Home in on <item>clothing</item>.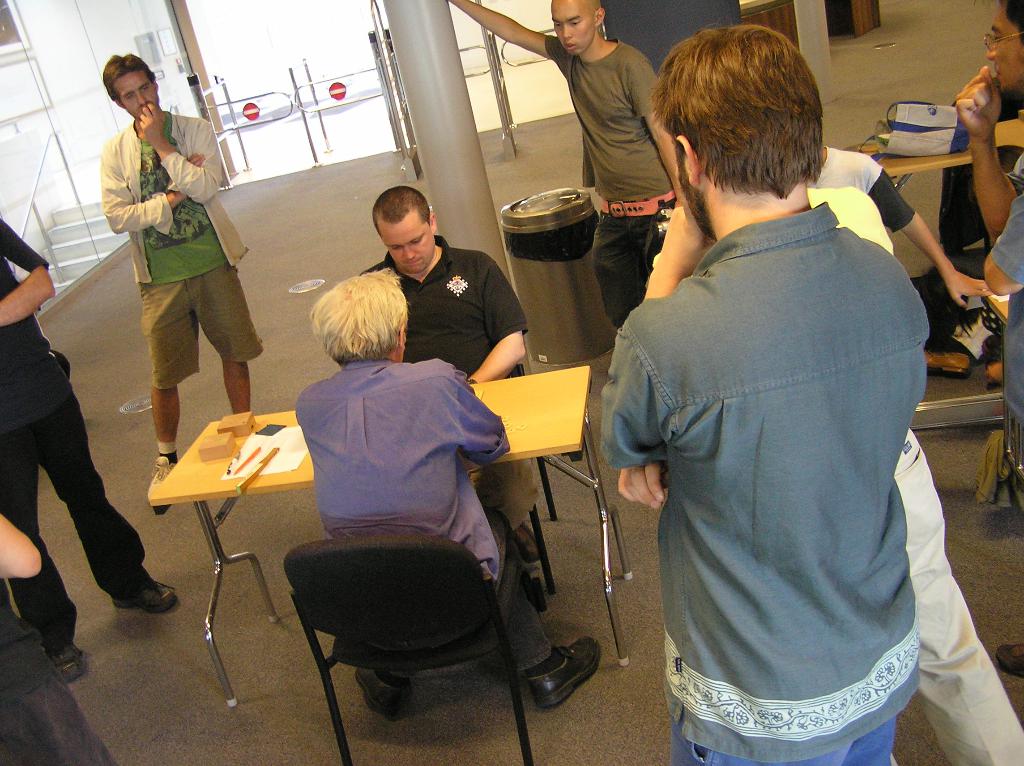
Homed in at {"x1": 602, "y1": 219, "x2": 926, "y2": 765}.
